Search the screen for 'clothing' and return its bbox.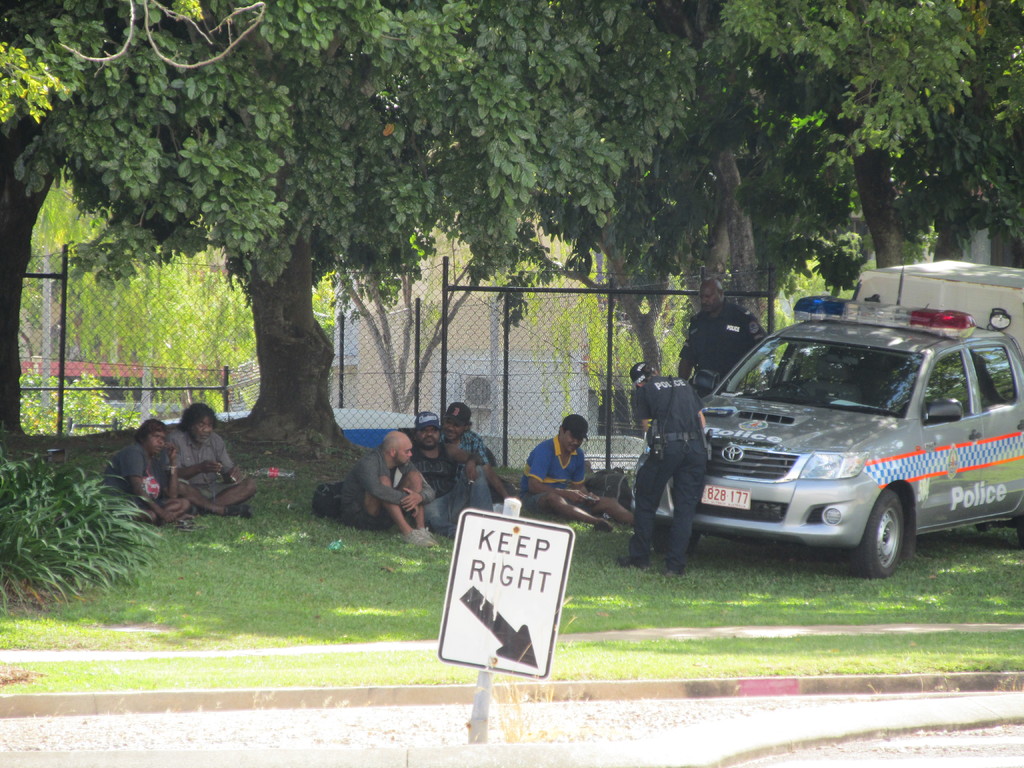
Found: detection(634, 369, 714, 573).
